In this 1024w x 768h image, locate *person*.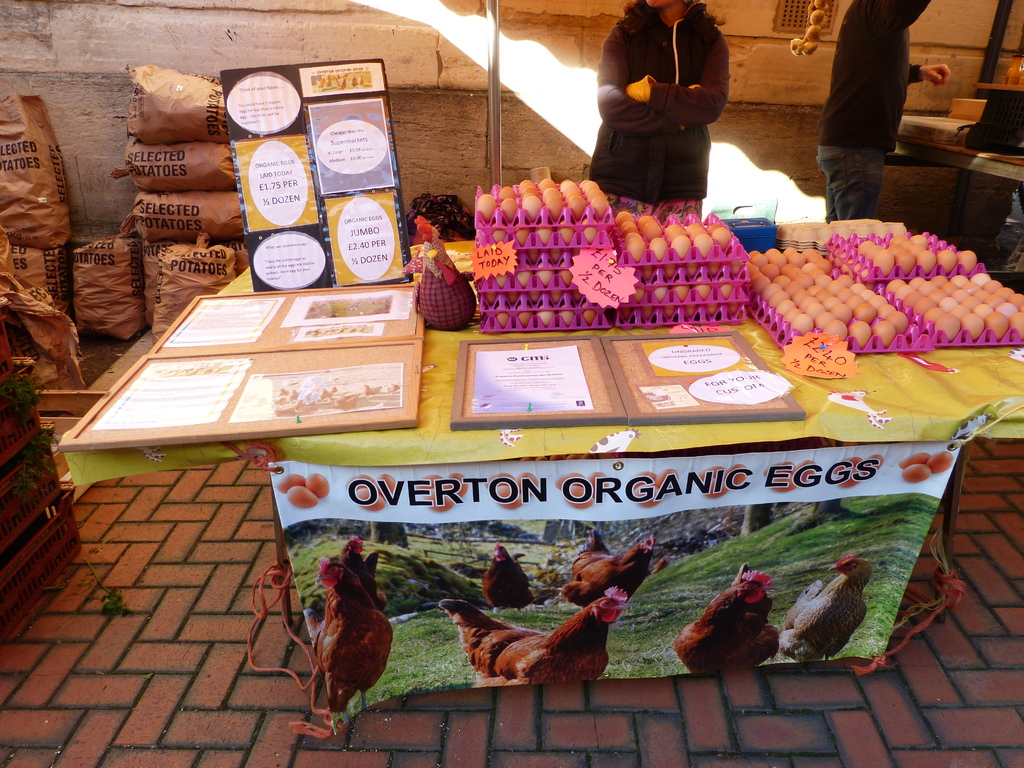
Bounding box: BBox(586, 0, 731, 220).
